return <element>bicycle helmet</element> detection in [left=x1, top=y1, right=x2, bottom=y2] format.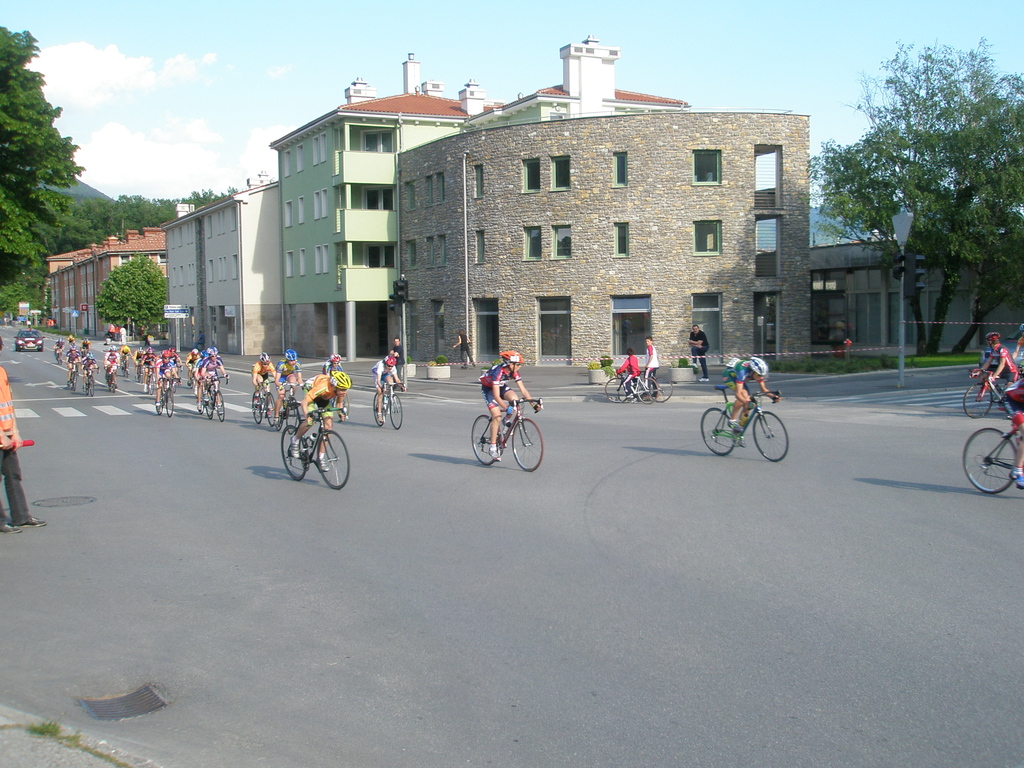
[left=259, top=354, right=269, bottom=361].
